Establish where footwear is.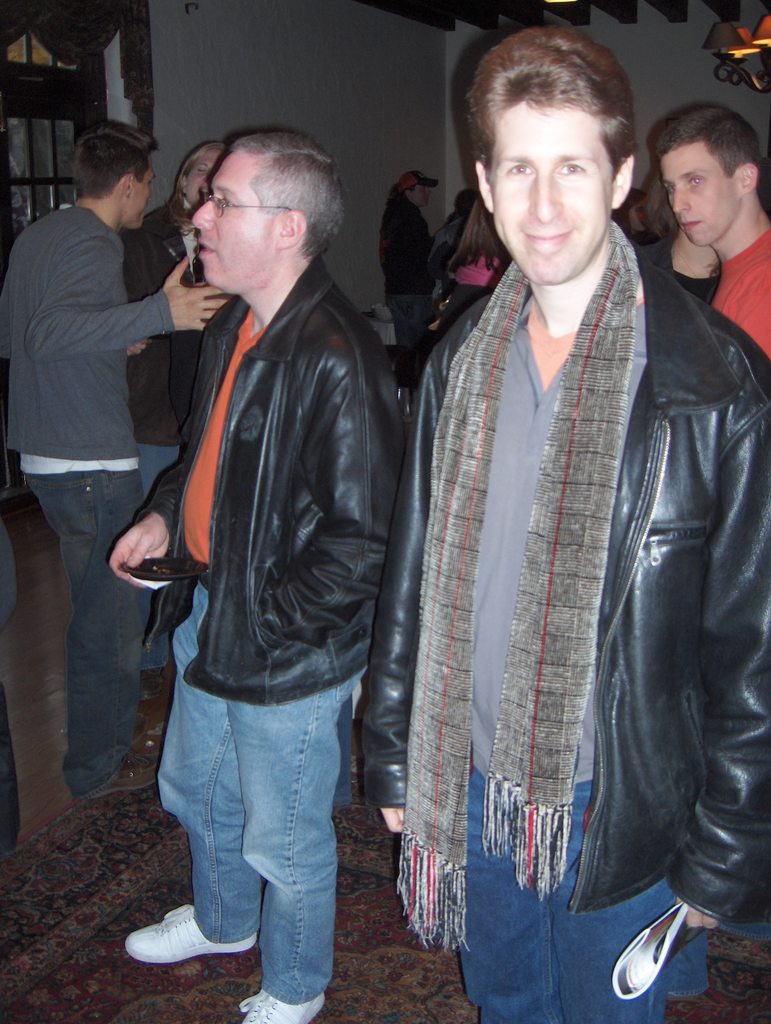
Established at {"x1": 118, "y1": 899, "x2": 255, "y2": 970}.
